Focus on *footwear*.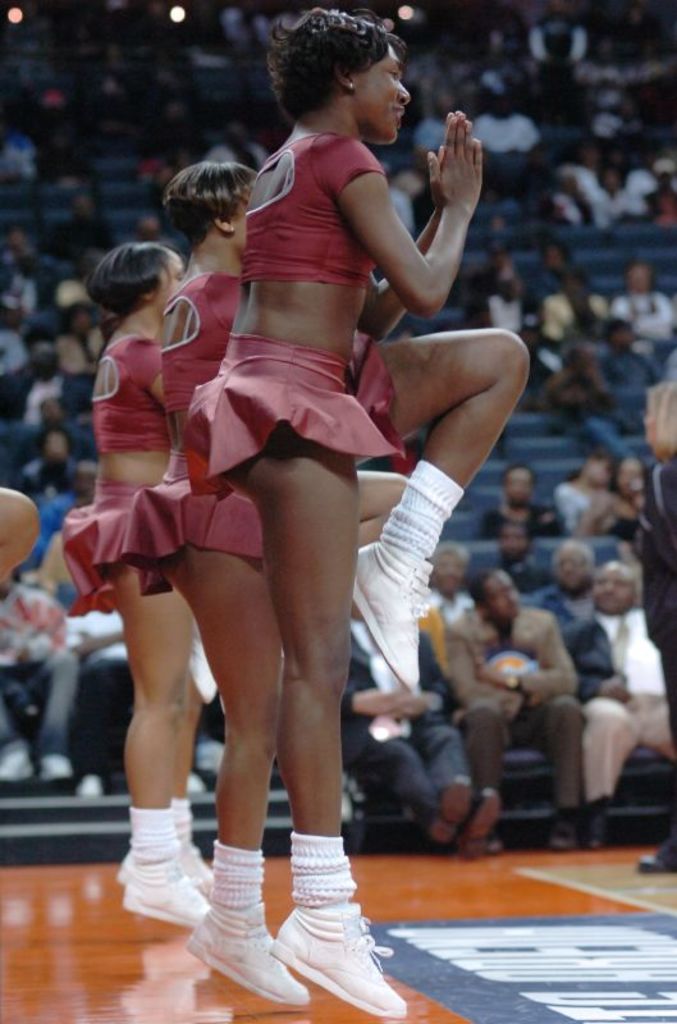
Focused at (left=123, top=870, right=207, bottom=932).
